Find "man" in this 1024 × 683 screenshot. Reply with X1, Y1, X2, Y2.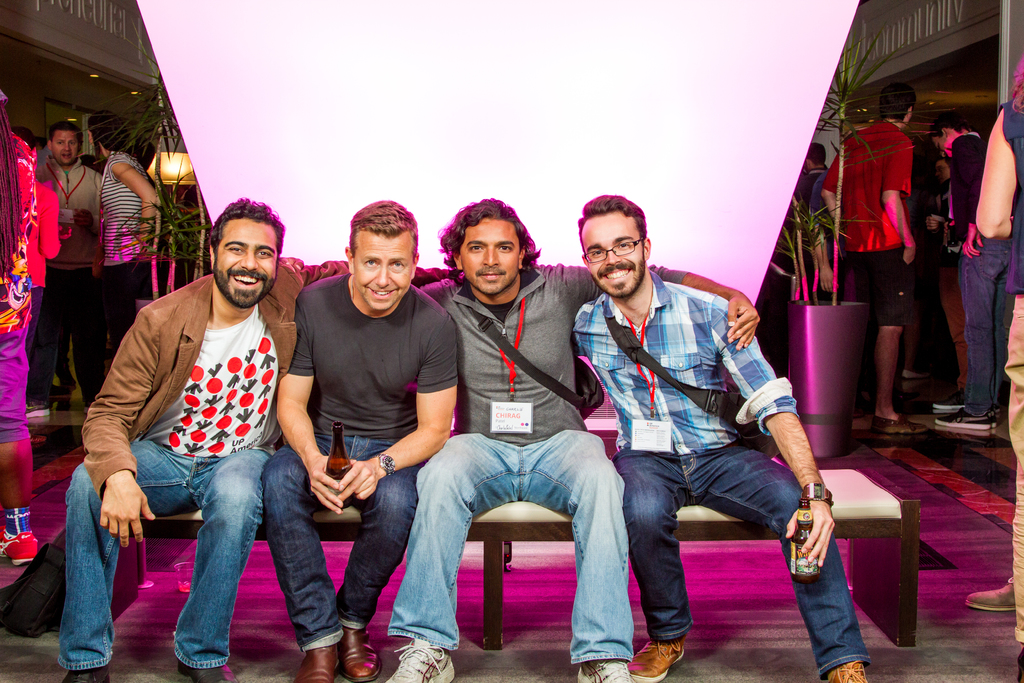
260, 196, 466, 682.
